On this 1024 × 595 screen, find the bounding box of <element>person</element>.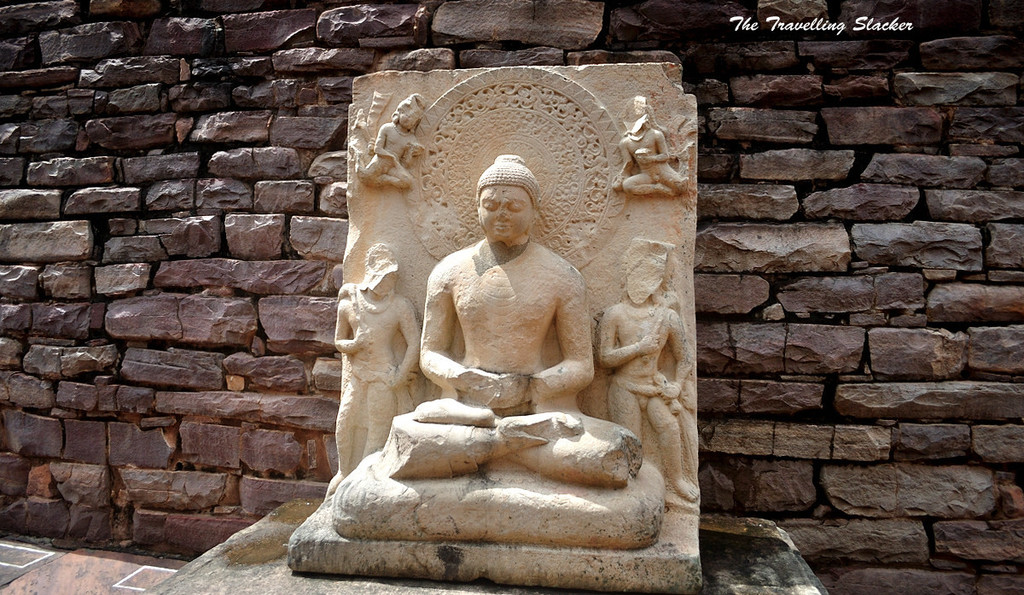
Bounding box: detection(361, 91, 426, 190).
